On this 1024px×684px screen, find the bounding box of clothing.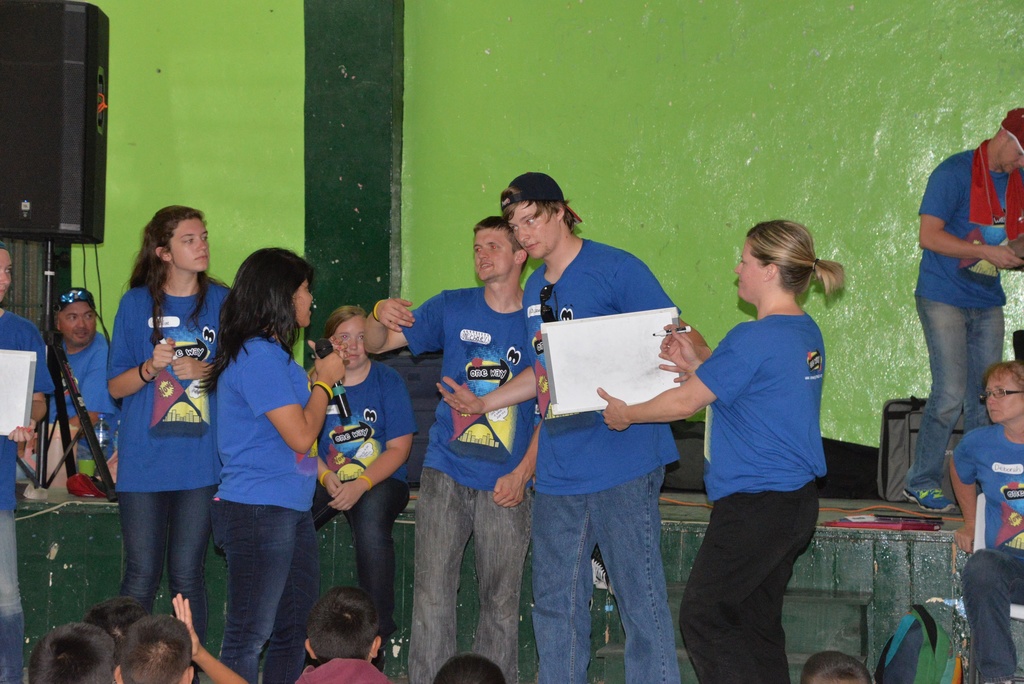
Bounding box: Rect(205, 501, 332, 682).
